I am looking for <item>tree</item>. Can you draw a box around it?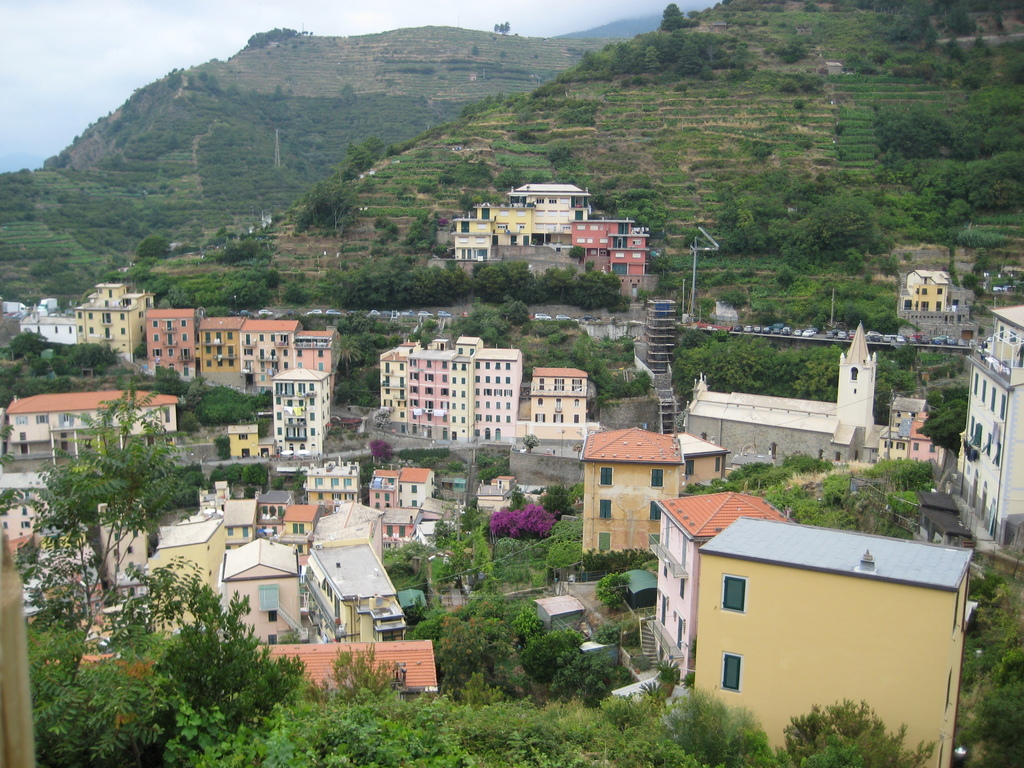
Sure, the bounding box is pyautogui.locateOnScreen(491, 22, 512, 38).
